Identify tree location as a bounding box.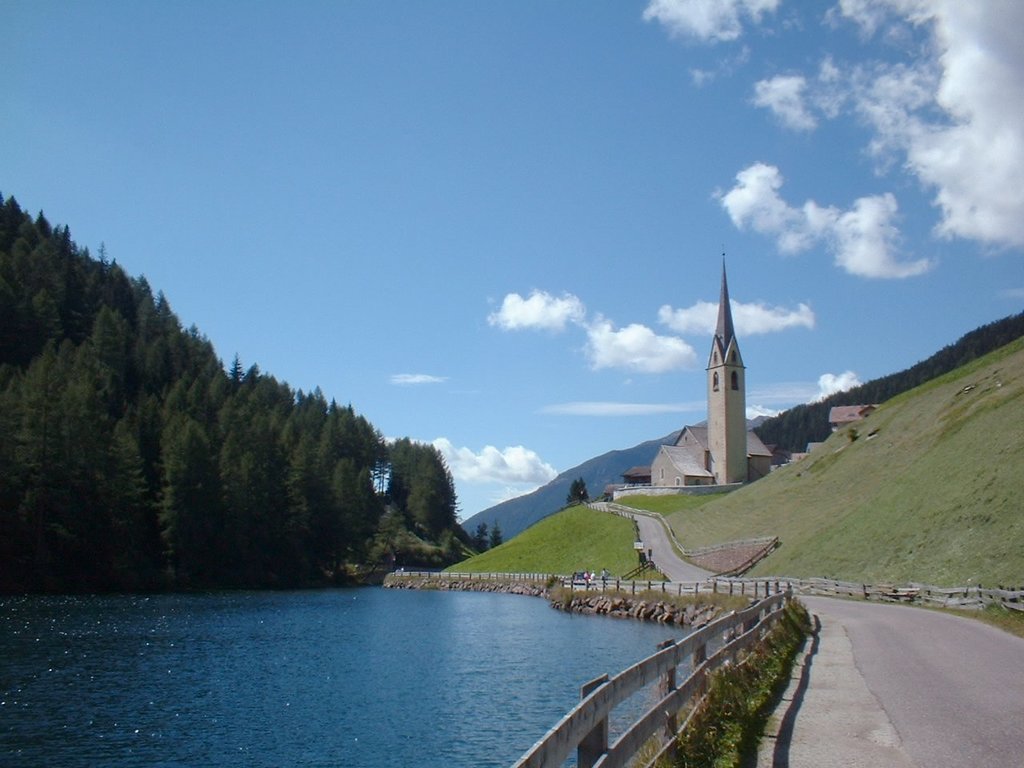
{"left": 485, "top": 518, "right": 505, "bottom": 550}.
